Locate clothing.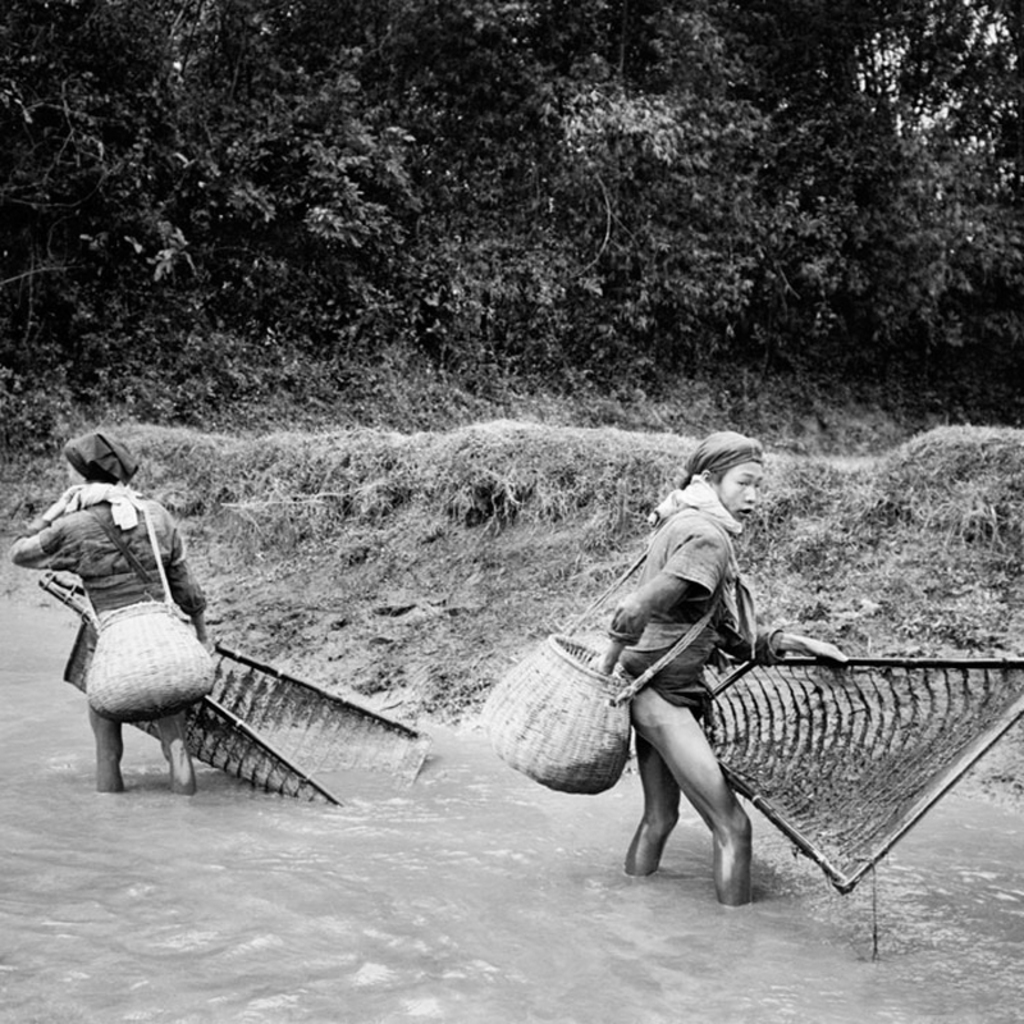
Bounding box: 621,503,794,736.
